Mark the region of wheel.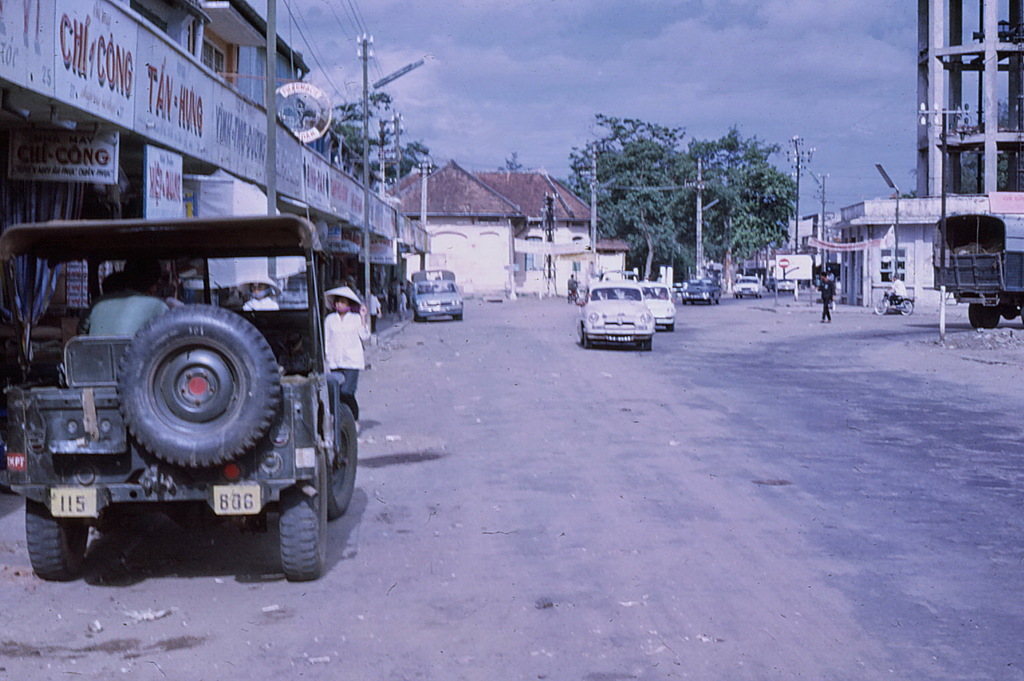
Region: <region>899, 297, 916, 312</region>.
